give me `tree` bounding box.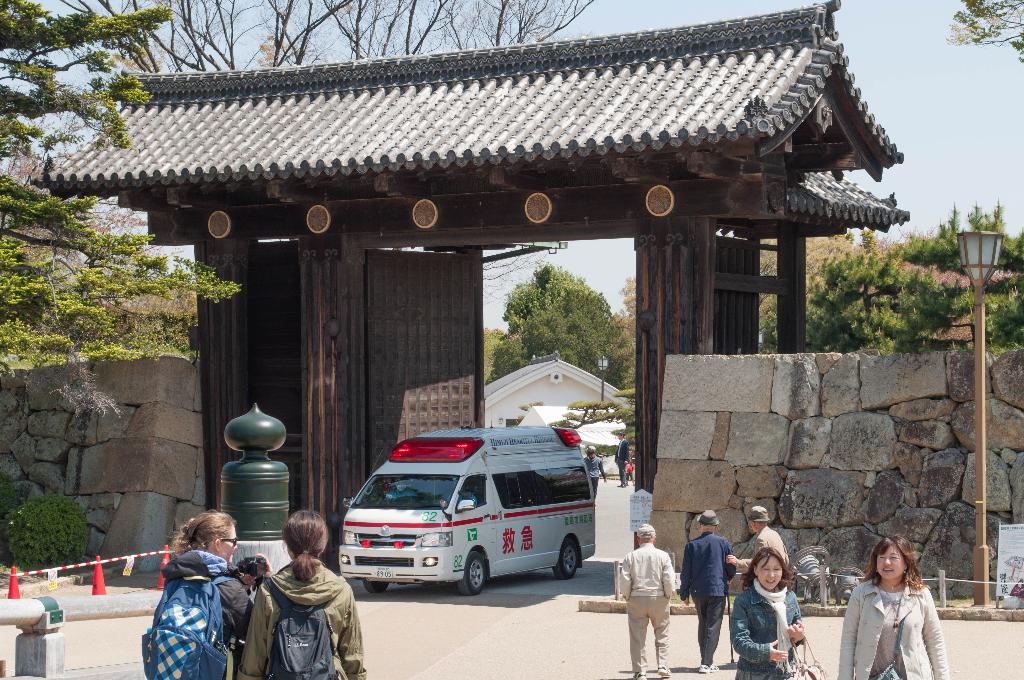
detection(224, 0, 606, 49).
